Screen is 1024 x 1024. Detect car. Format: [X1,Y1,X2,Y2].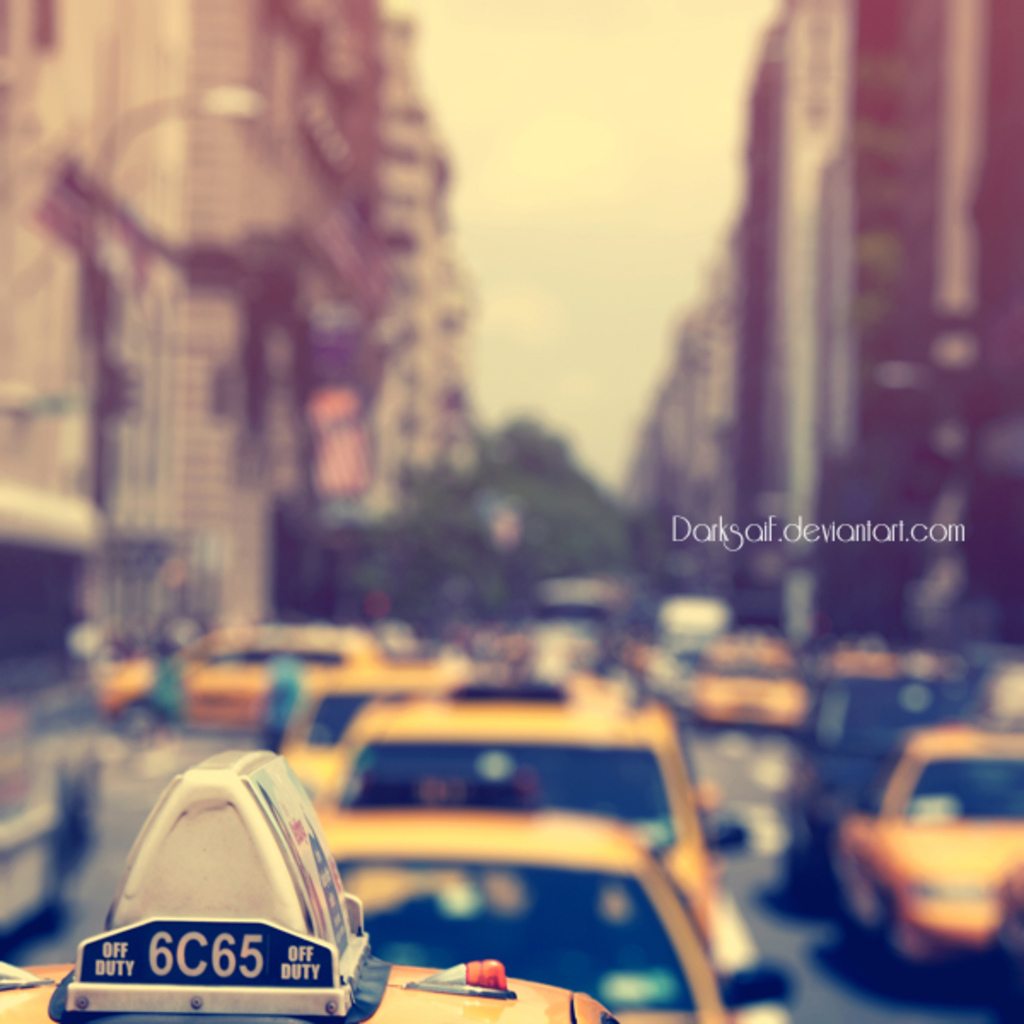
[319,806,812,1021].
